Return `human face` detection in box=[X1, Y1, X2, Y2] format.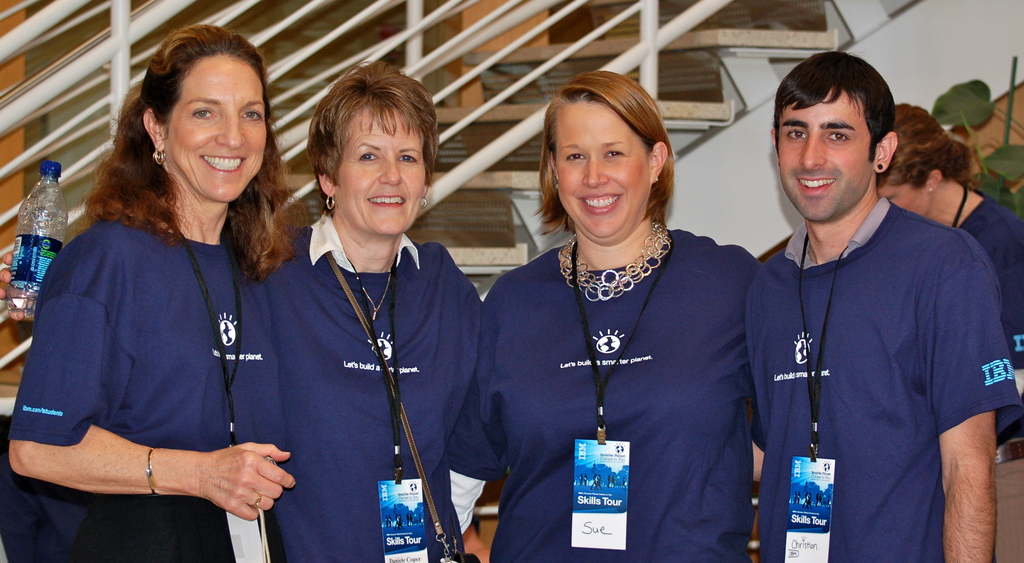
box=[778, 89, 876, 218].
